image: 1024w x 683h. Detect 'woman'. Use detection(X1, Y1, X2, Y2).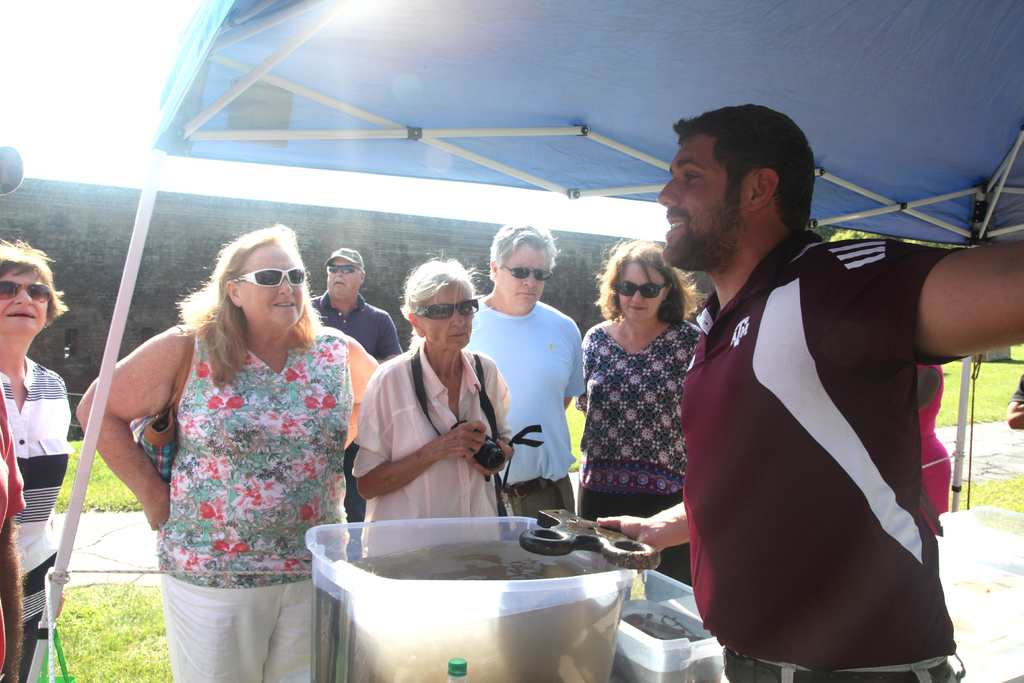
detection(344, 258, 513, 555).
